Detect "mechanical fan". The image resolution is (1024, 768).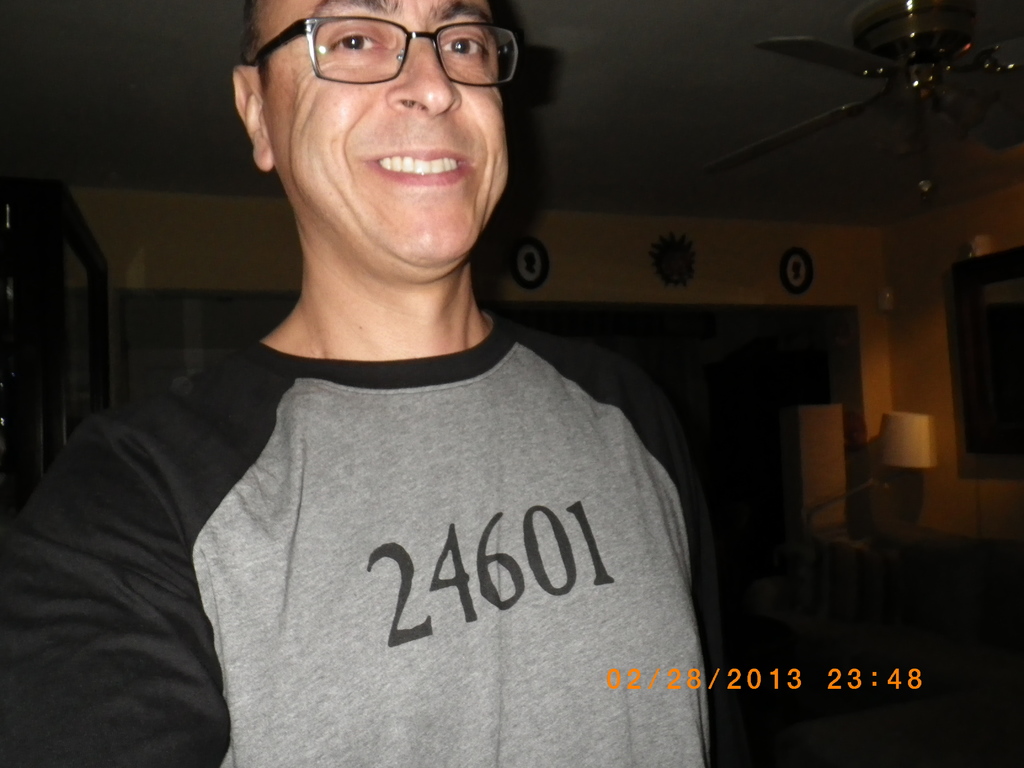
715,0,1023,164.
